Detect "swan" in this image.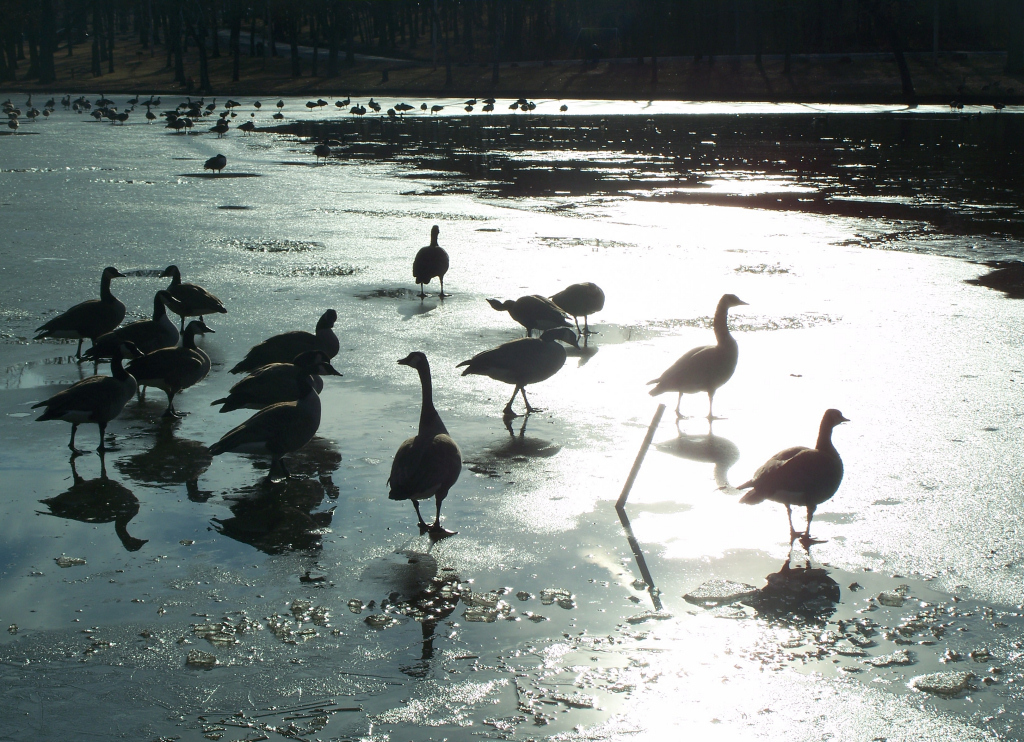
Detection: 529:99:535:111.
